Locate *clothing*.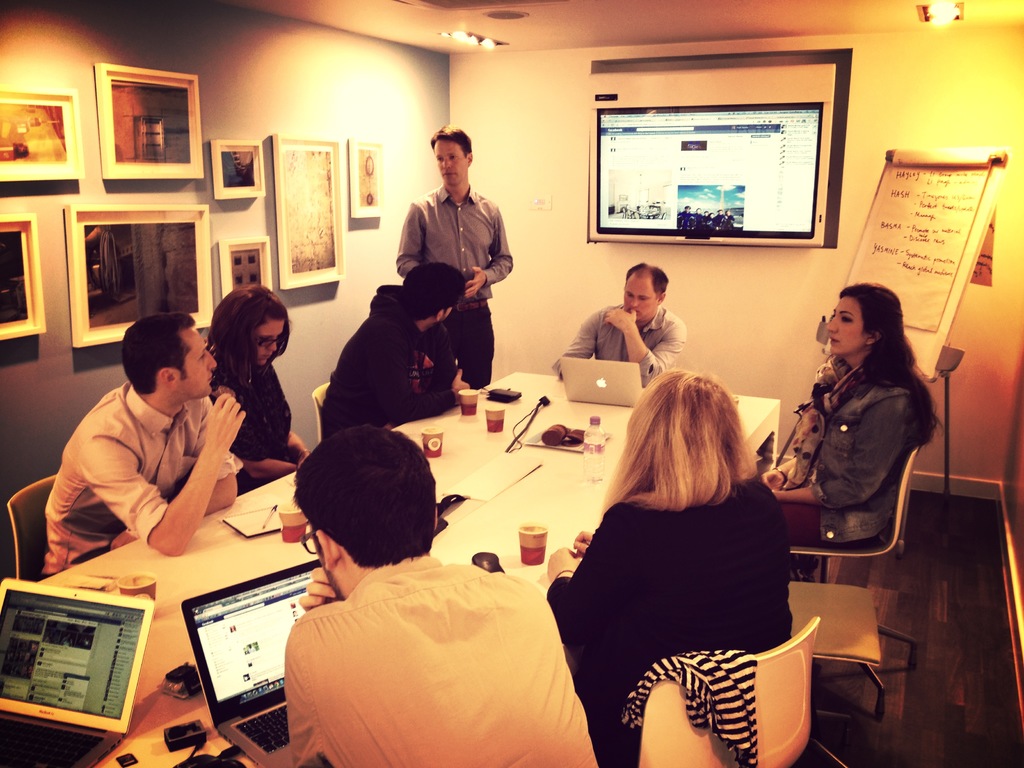
Bounding box: bbox=[735, 343, 938, 554].
